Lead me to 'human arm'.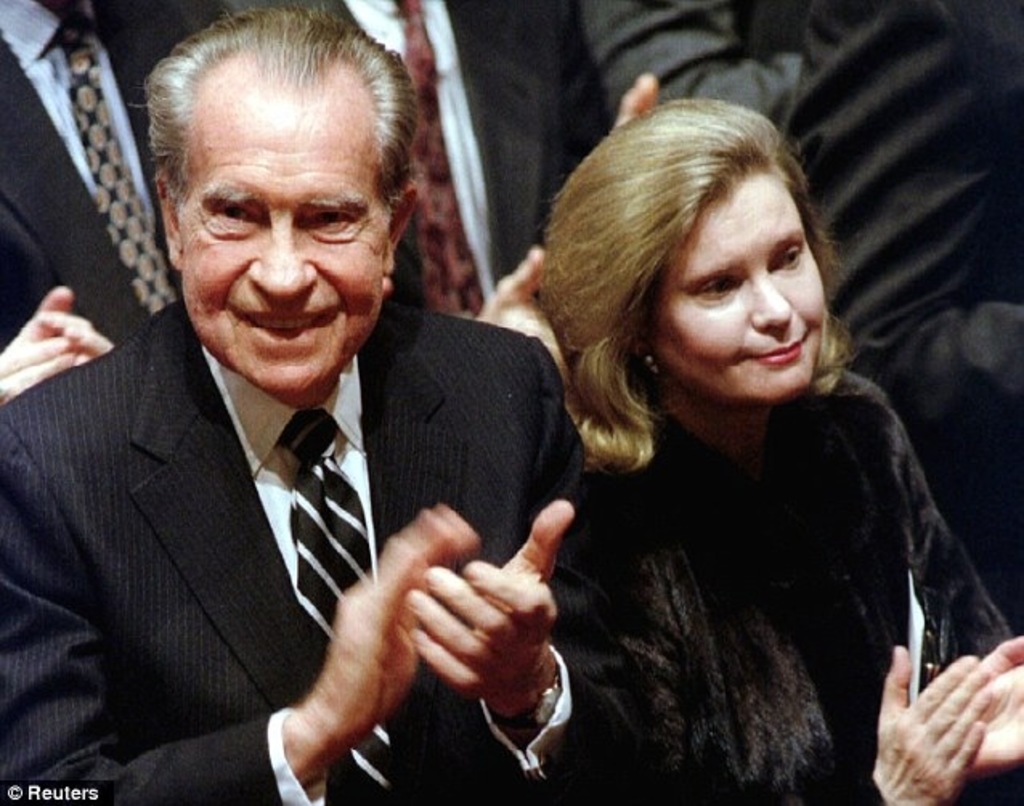
Lead to [0, 416, 477, 804].
